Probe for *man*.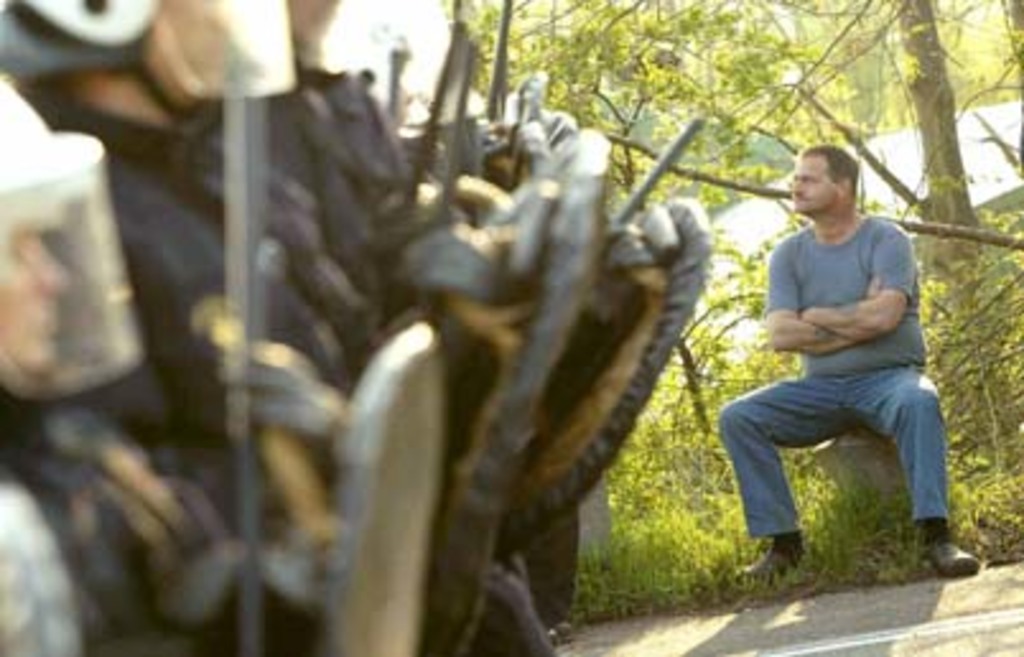
Probe result: pyautogui.locateOnScreen(716, 148, 963, 601).
